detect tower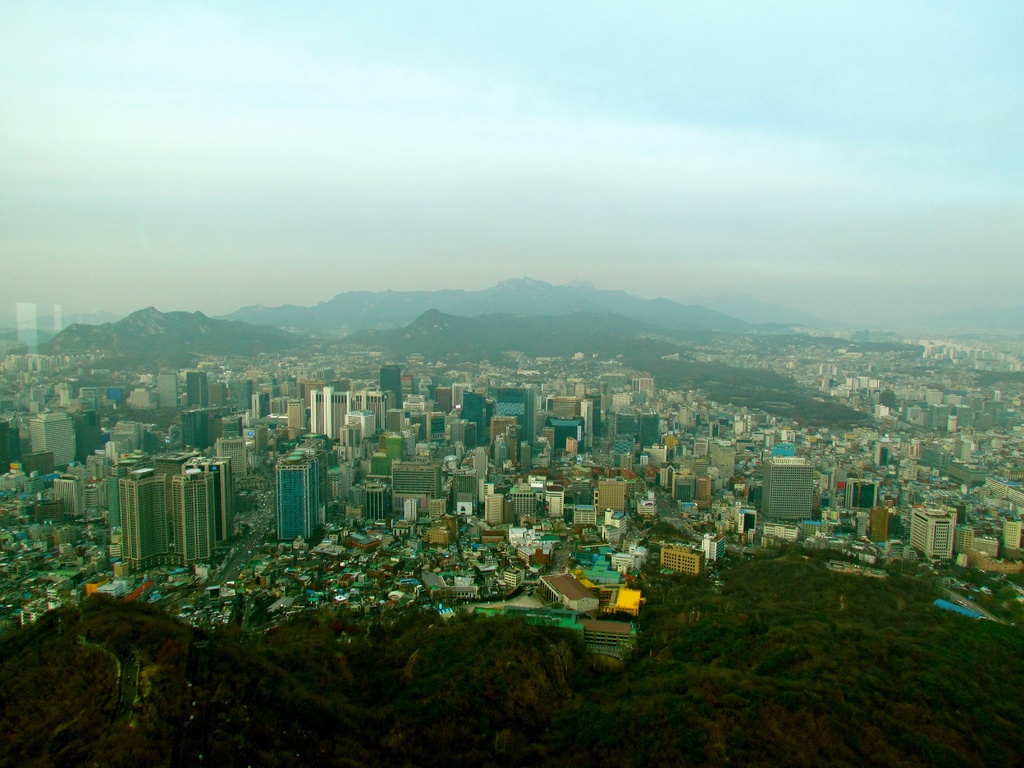
<box>493,413,520,462</box>
